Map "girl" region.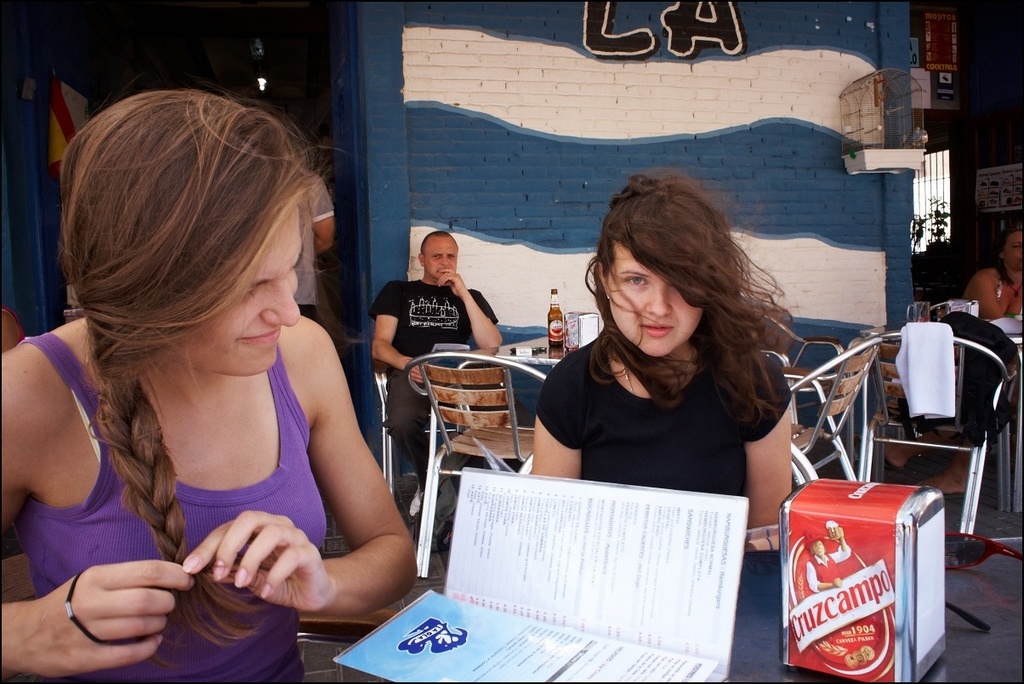
Mapped to region(0, 88, 425, 683).
